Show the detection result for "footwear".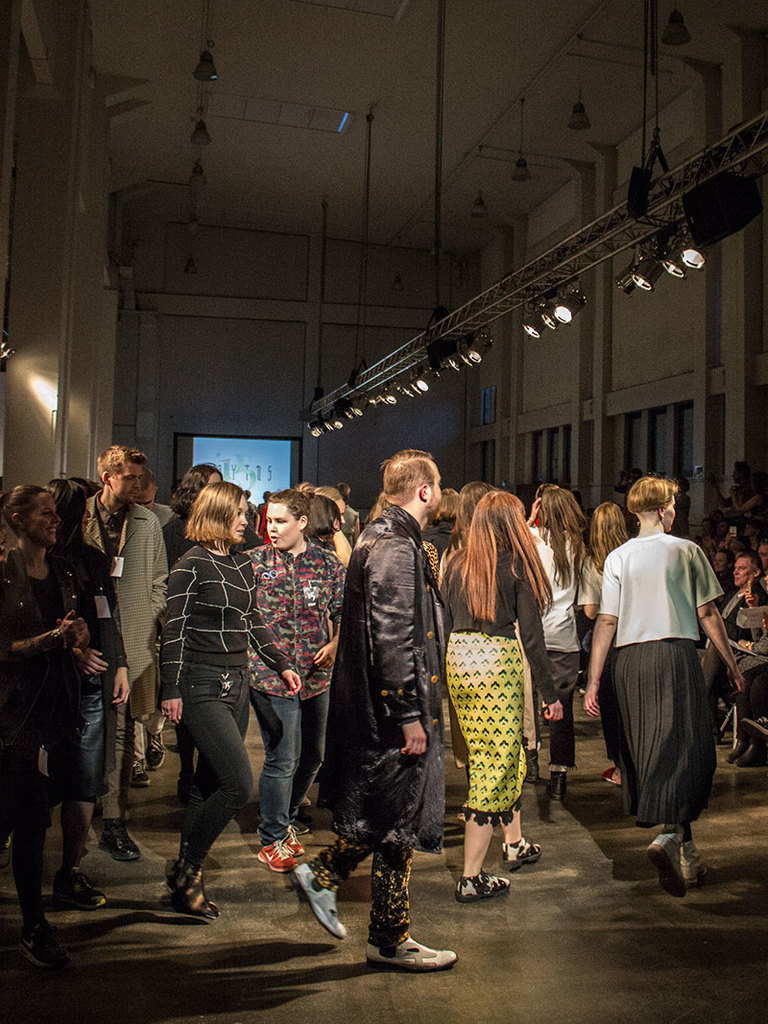
BBox(255, 828, 312, 871).
